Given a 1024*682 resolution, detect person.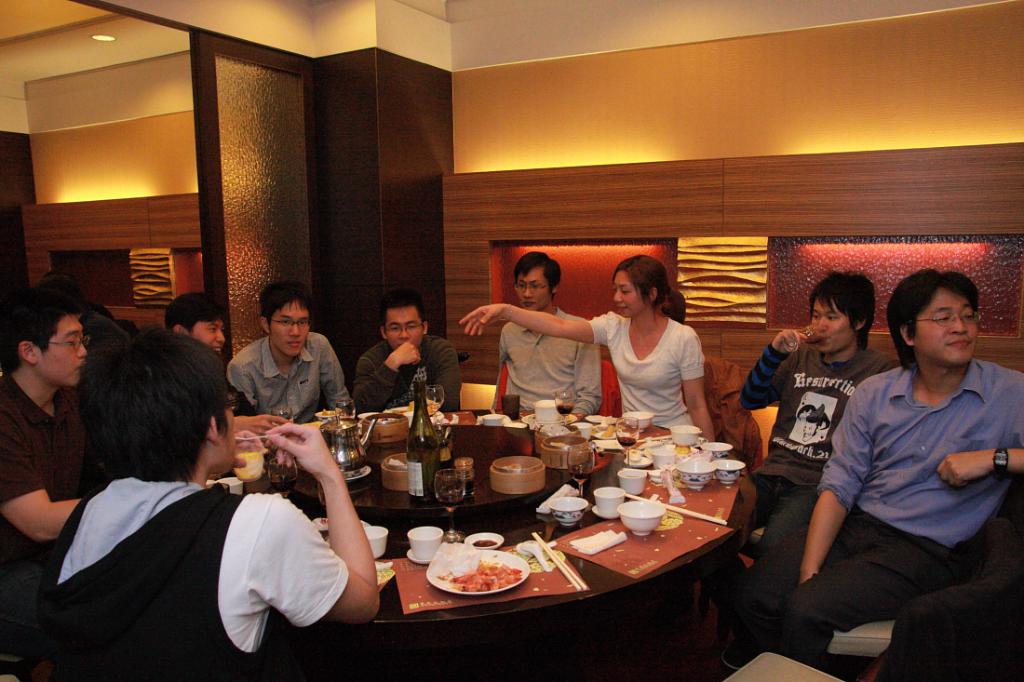
Rect(721, 274, 904, 598).
